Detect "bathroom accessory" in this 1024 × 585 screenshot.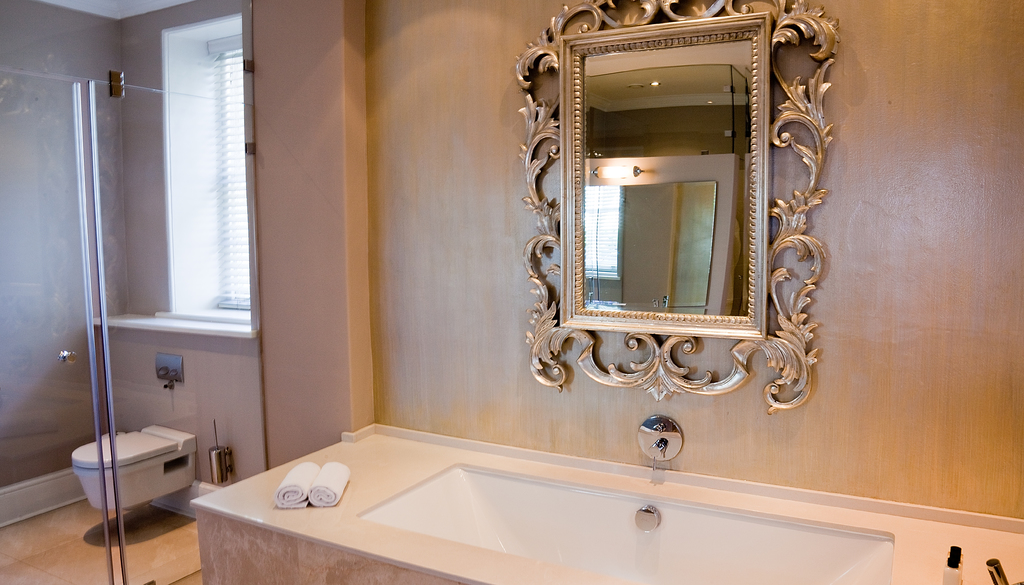
Detection: [984, 556, 1023, 584].
